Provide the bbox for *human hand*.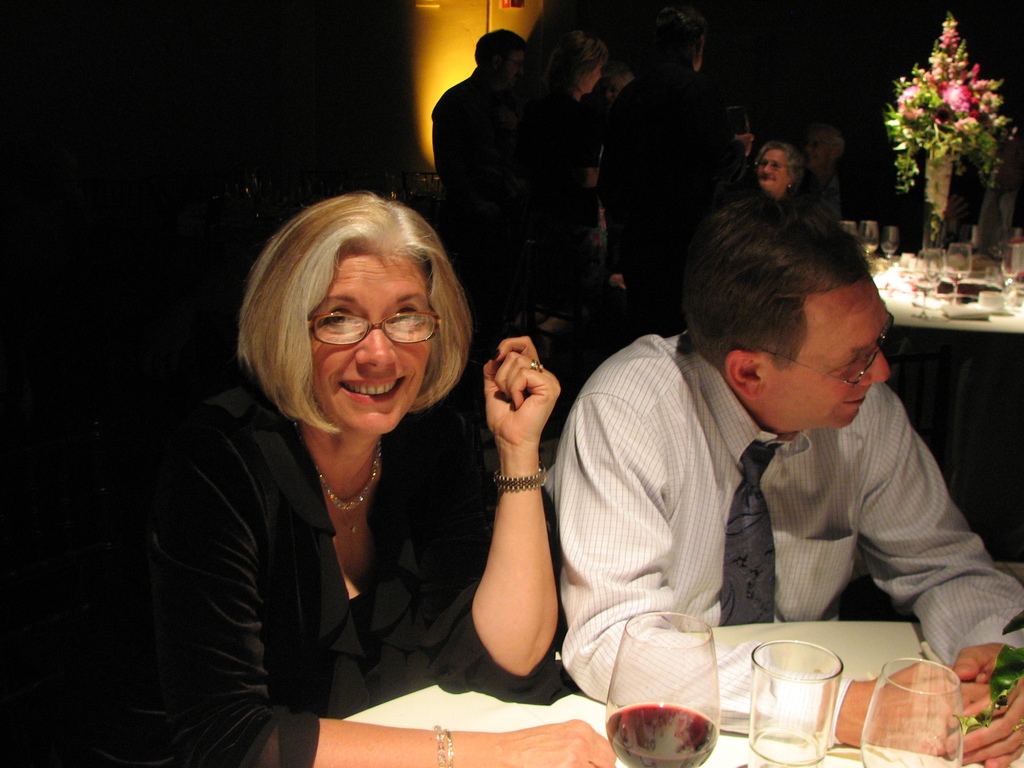
<bbox>609, 275, 625, 289</bbox>.
